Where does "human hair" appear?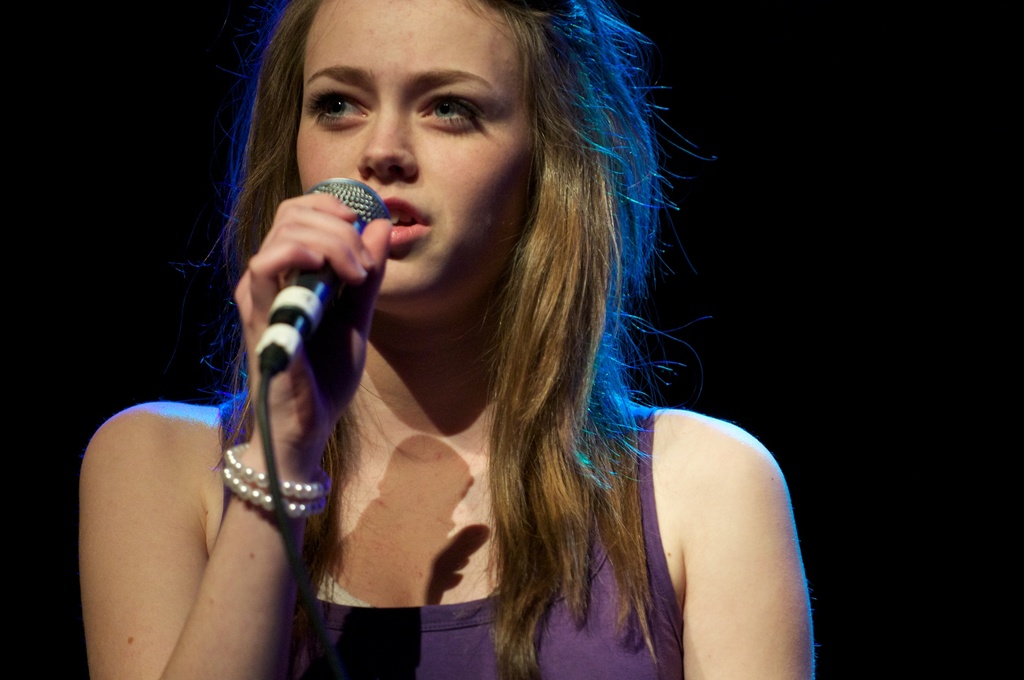
Appears at 161:0:738:649.
